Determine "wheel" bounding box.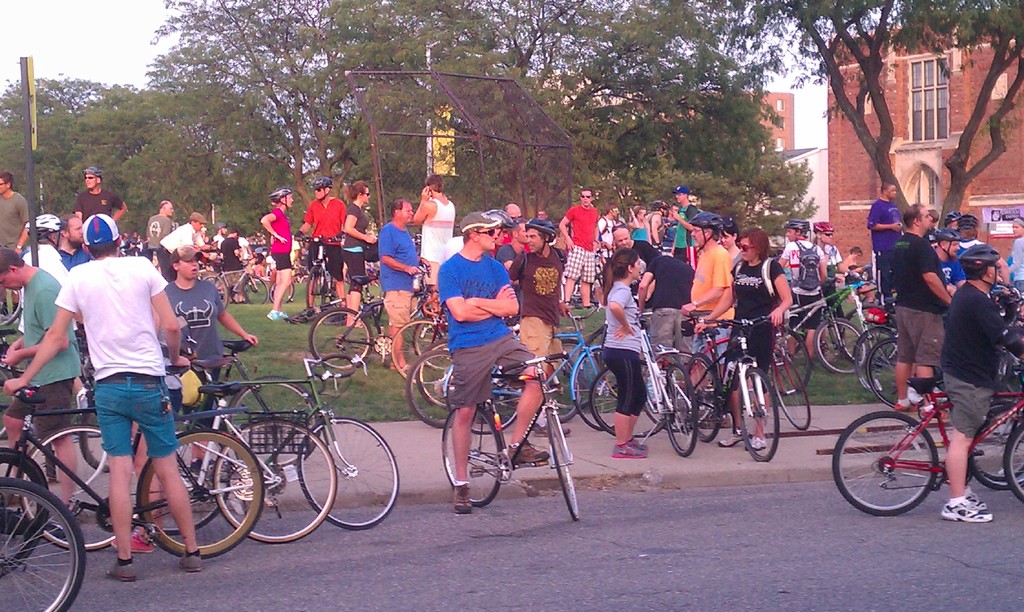
Determined: bbox(851, 415, 947, 516).
